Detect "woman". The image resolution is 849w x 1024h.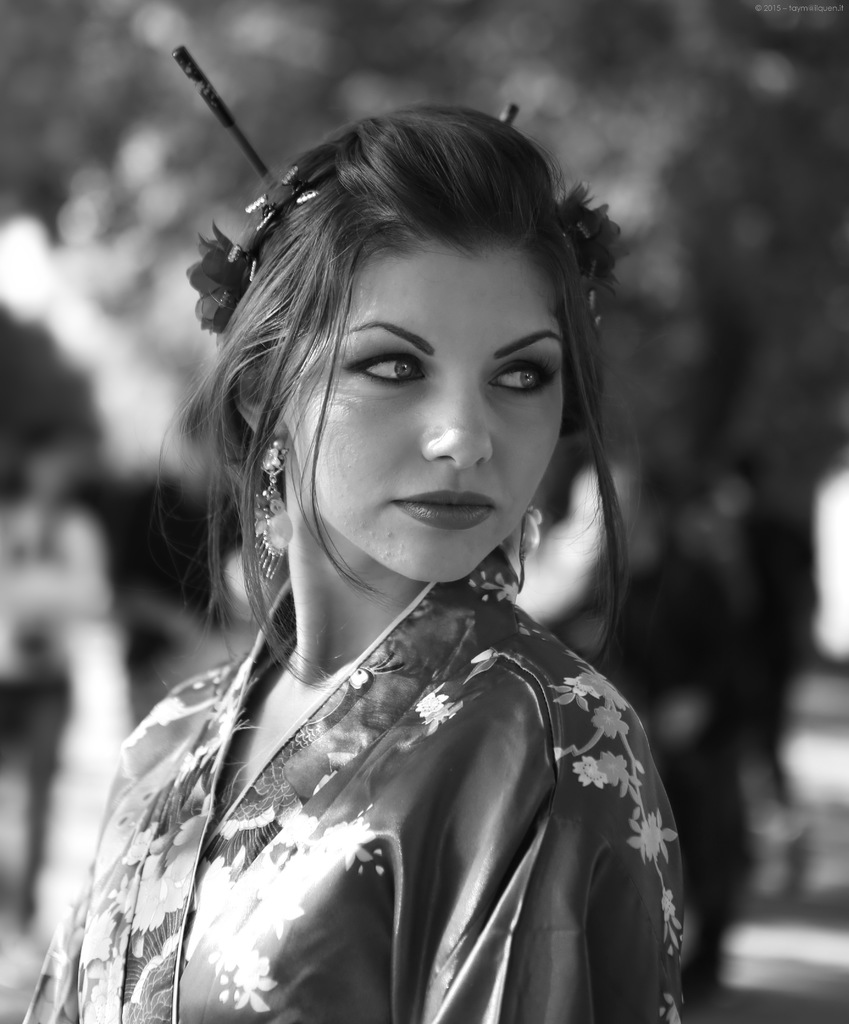
<box>58,63,685,996</box>.
